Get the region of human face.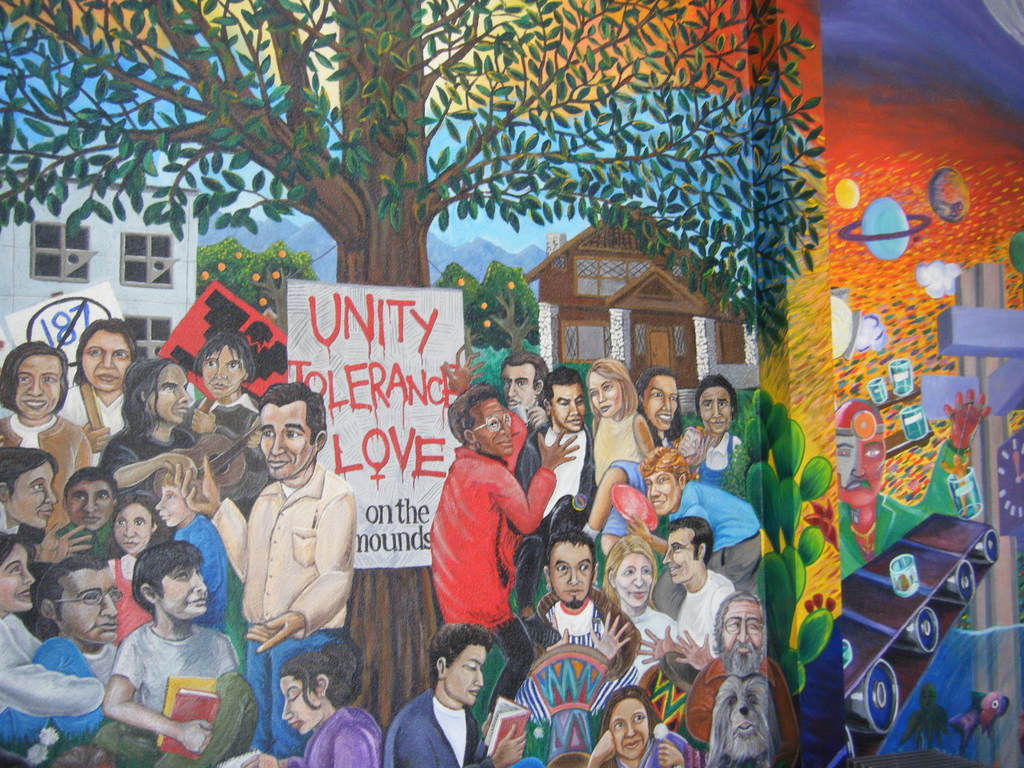
552:385:583:433.
